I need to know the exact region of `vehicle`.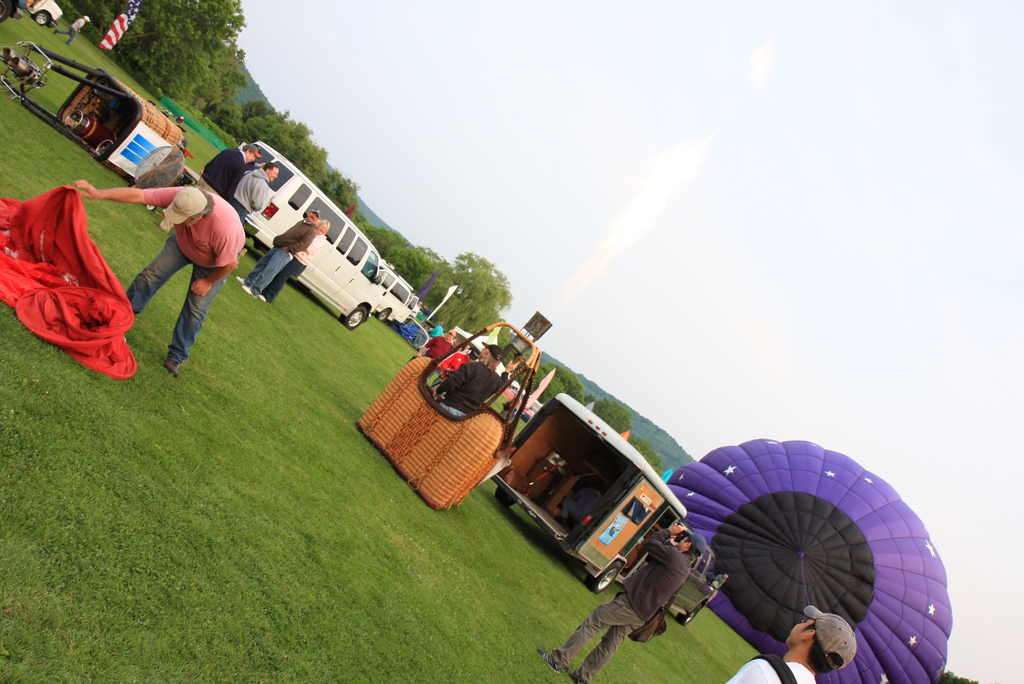
Region: 374, 271, 420, 326.
